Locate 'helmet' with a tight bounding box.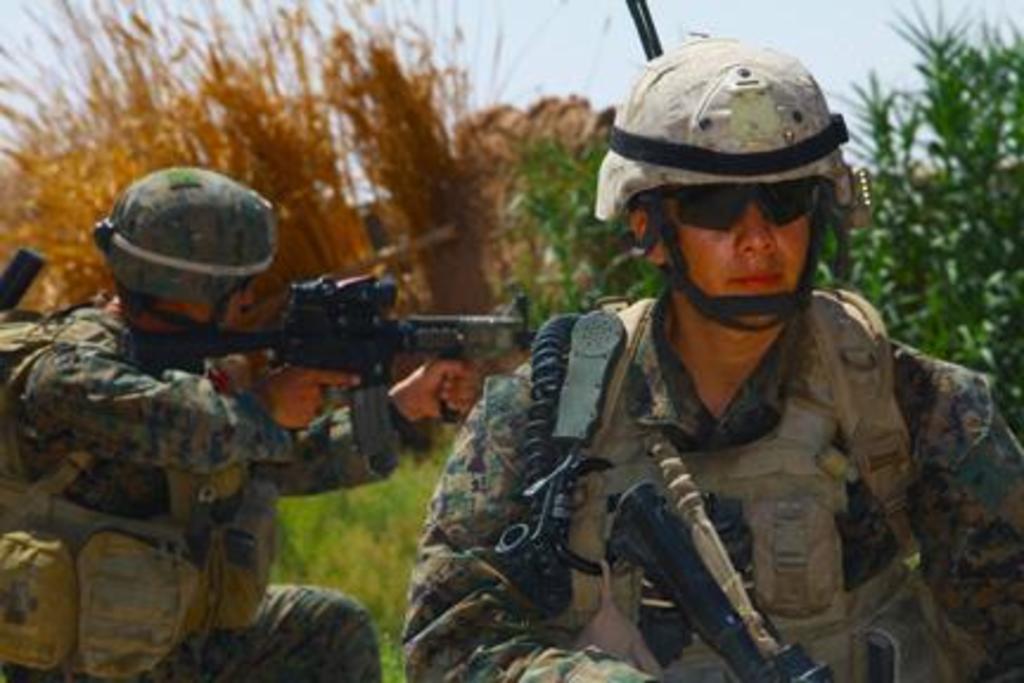
88/161/284/337.
